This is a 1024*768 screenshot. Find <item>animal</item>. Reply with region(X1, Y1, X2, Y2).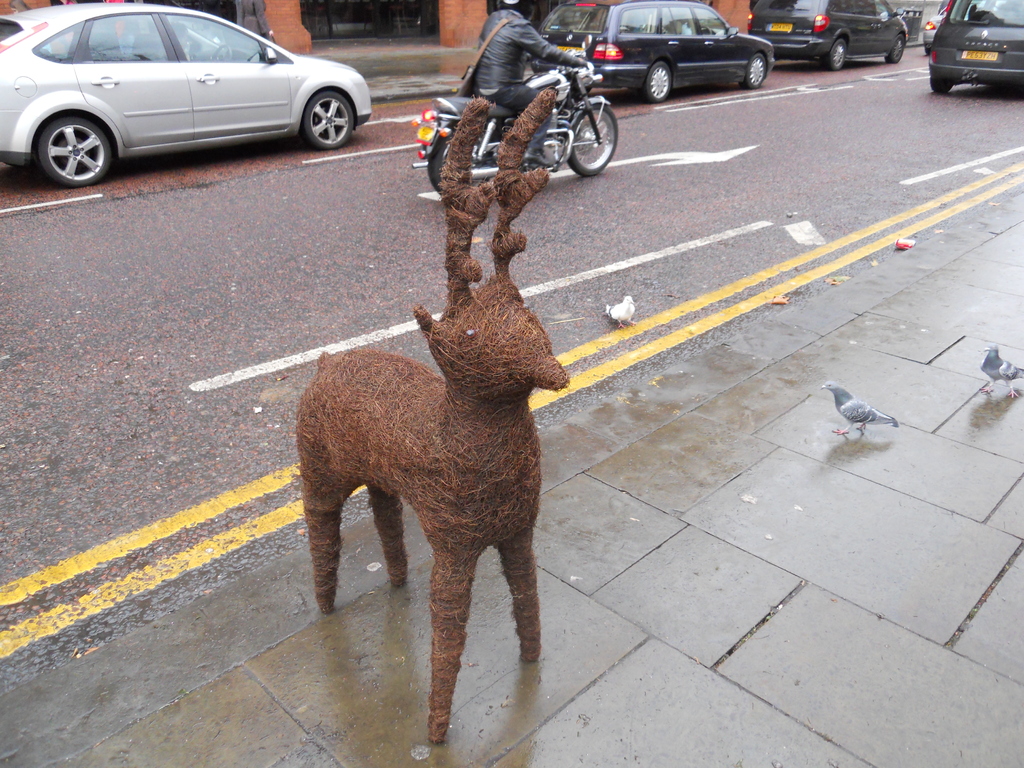
region(818, 379, 897, 445).
